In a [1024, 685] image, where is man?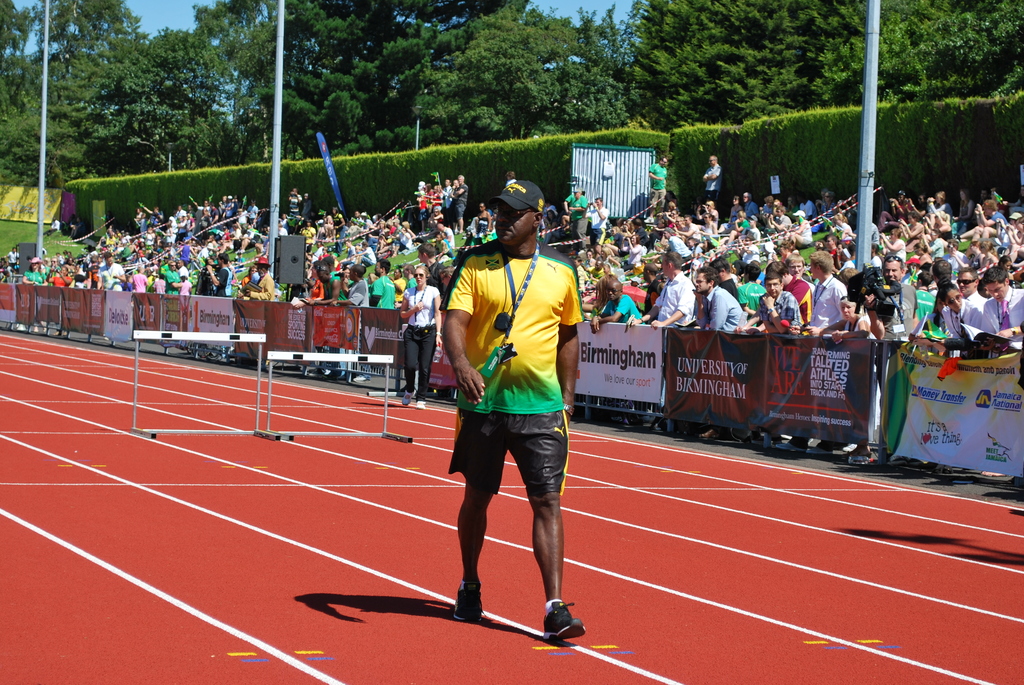
x1=423 y1=190 x2=586 y2=652.
